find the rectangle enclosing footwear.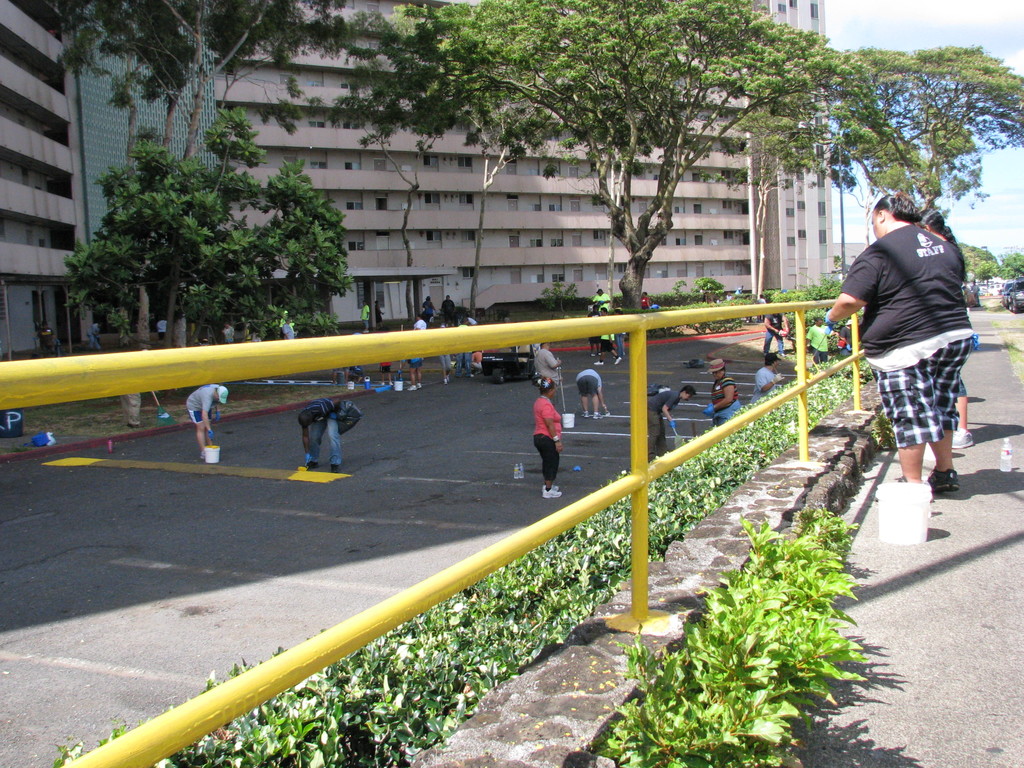
bbox(404, 384, 419, 396).
